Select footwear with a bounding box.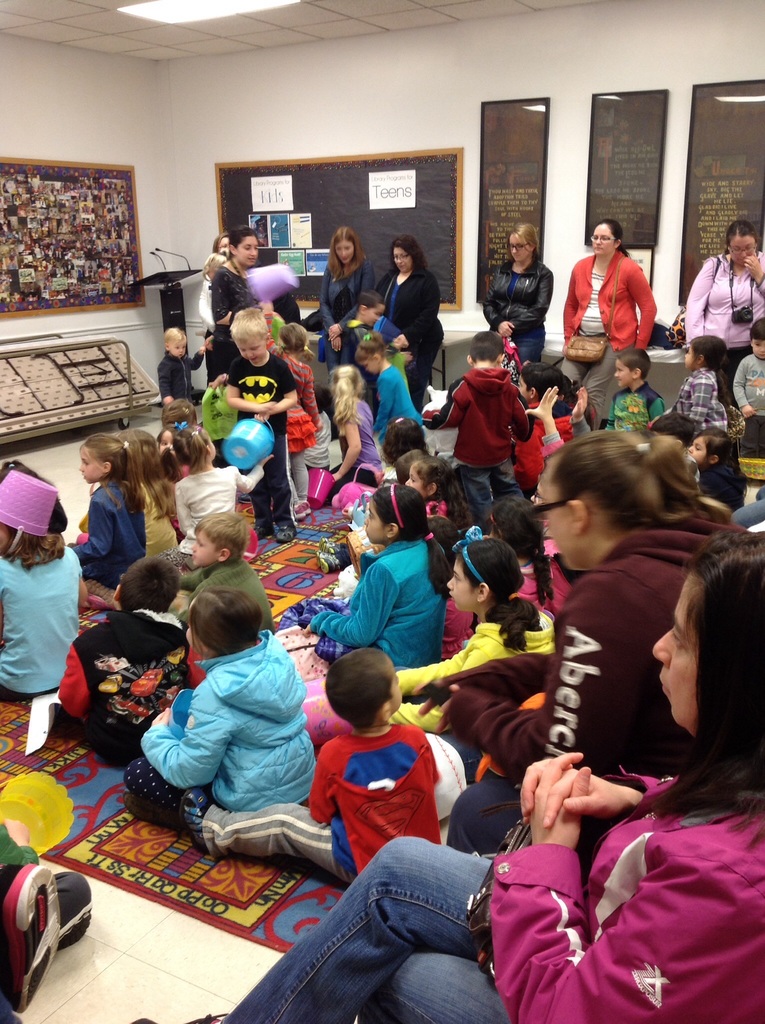
(314,543,333,567).
